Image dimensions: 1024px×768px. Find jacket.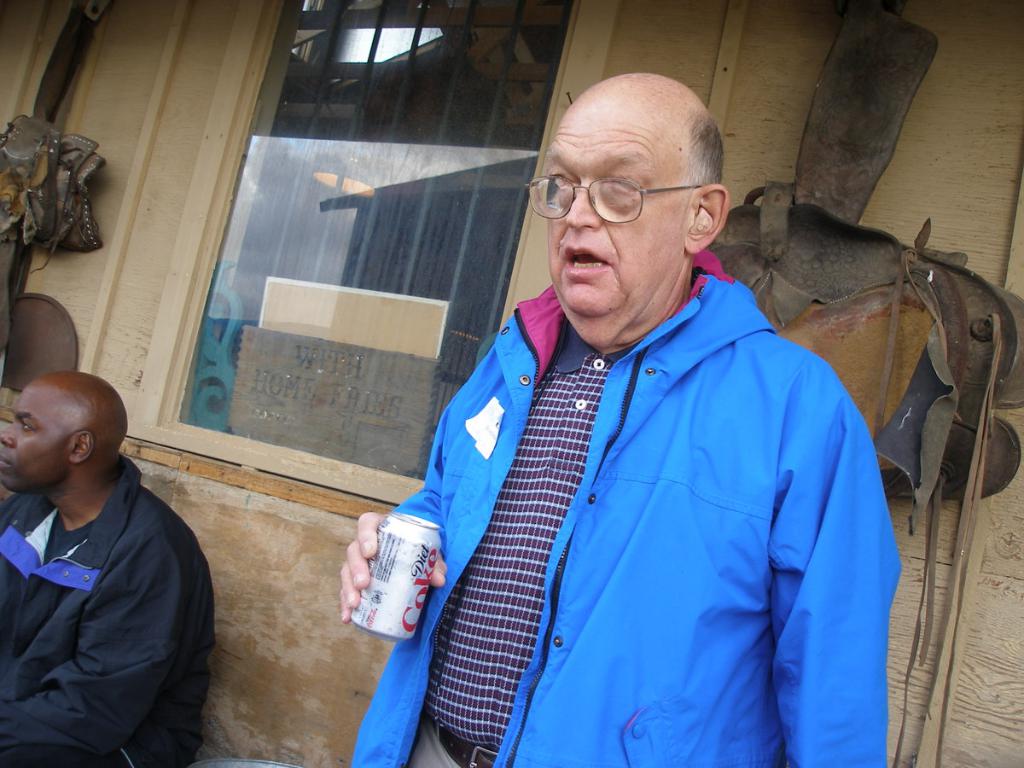
0,453,218,767.
